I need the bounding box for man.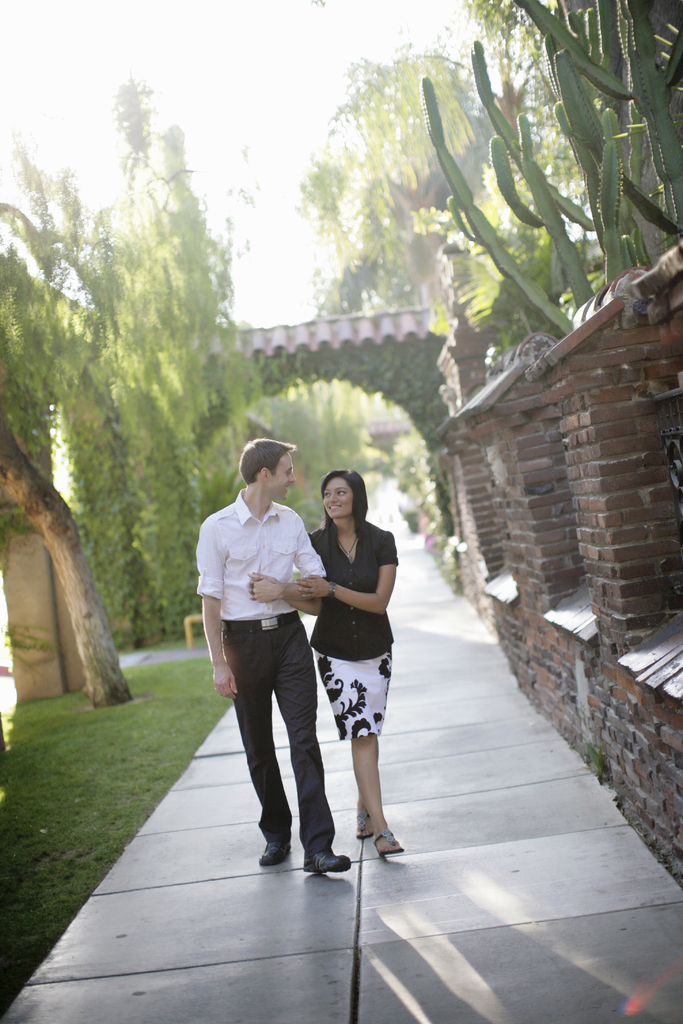
Here it is: (194,435,333,877).
